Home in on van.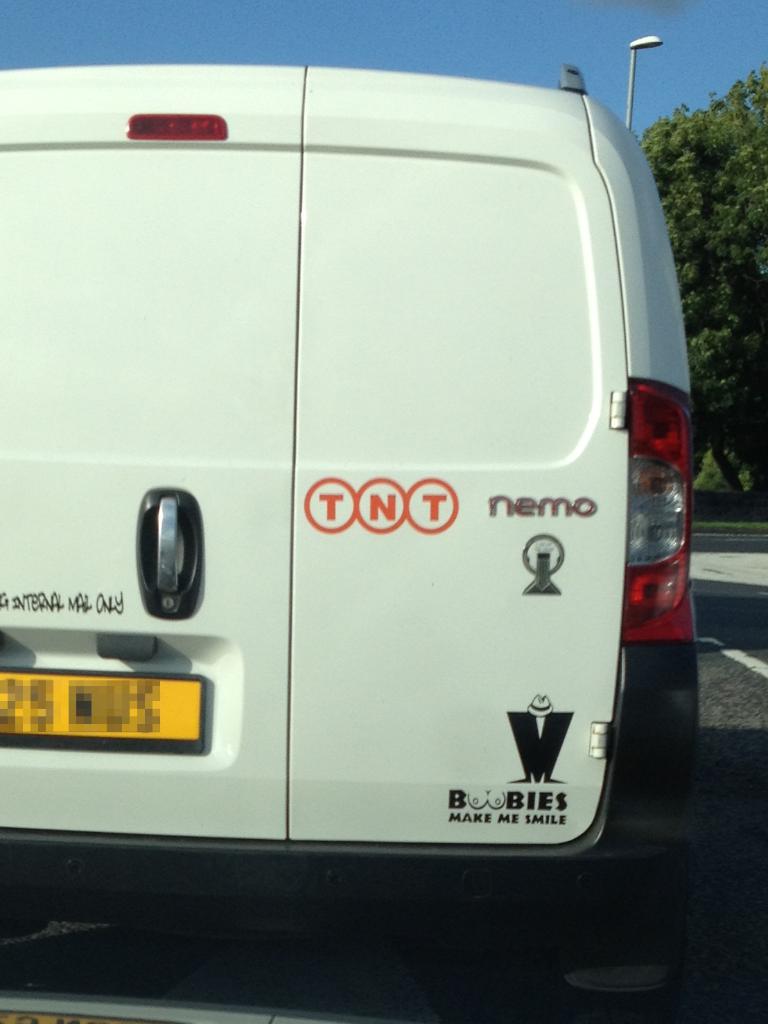
Homed in at bbox(0, 59, 702, 1023).
